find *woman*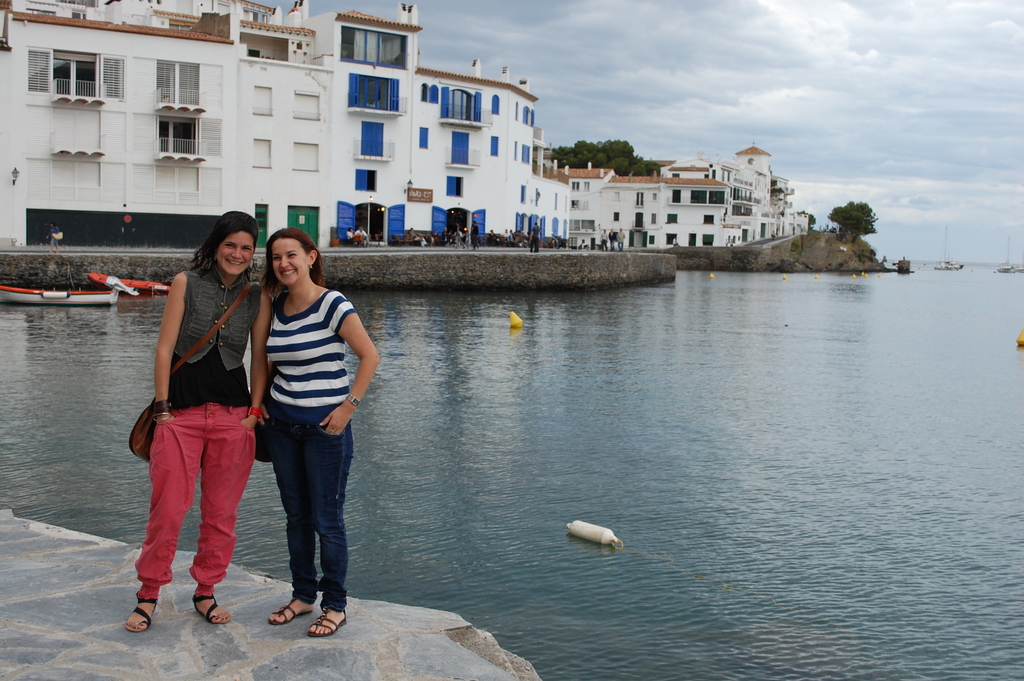
locate(228, 206, 365, 650)
